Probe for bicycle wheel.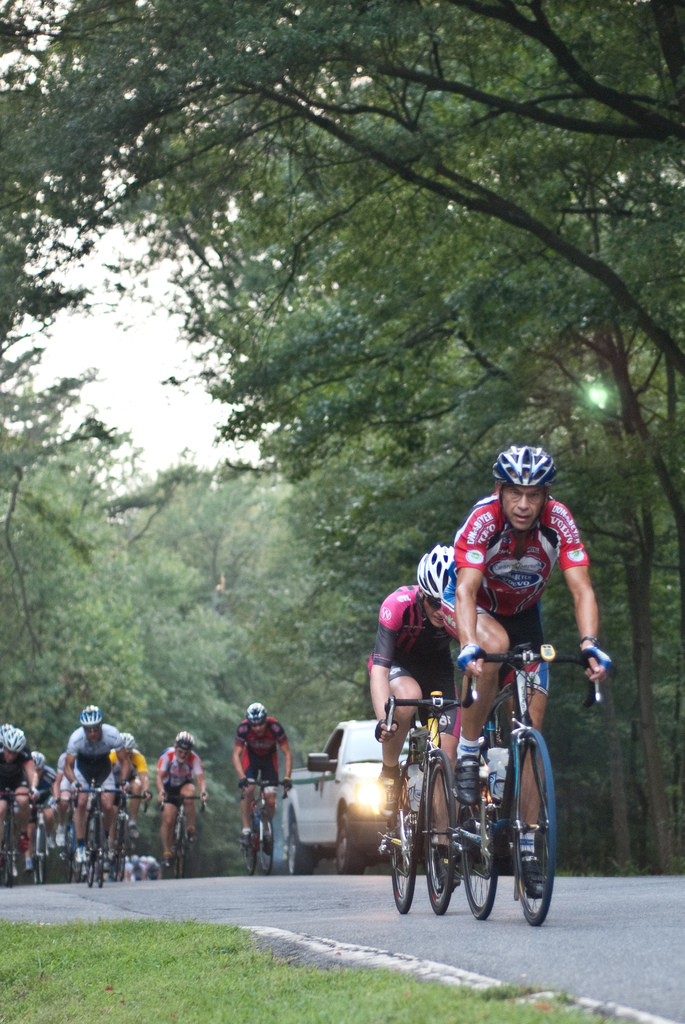
Probe result: [417, 762, 455, 918].
